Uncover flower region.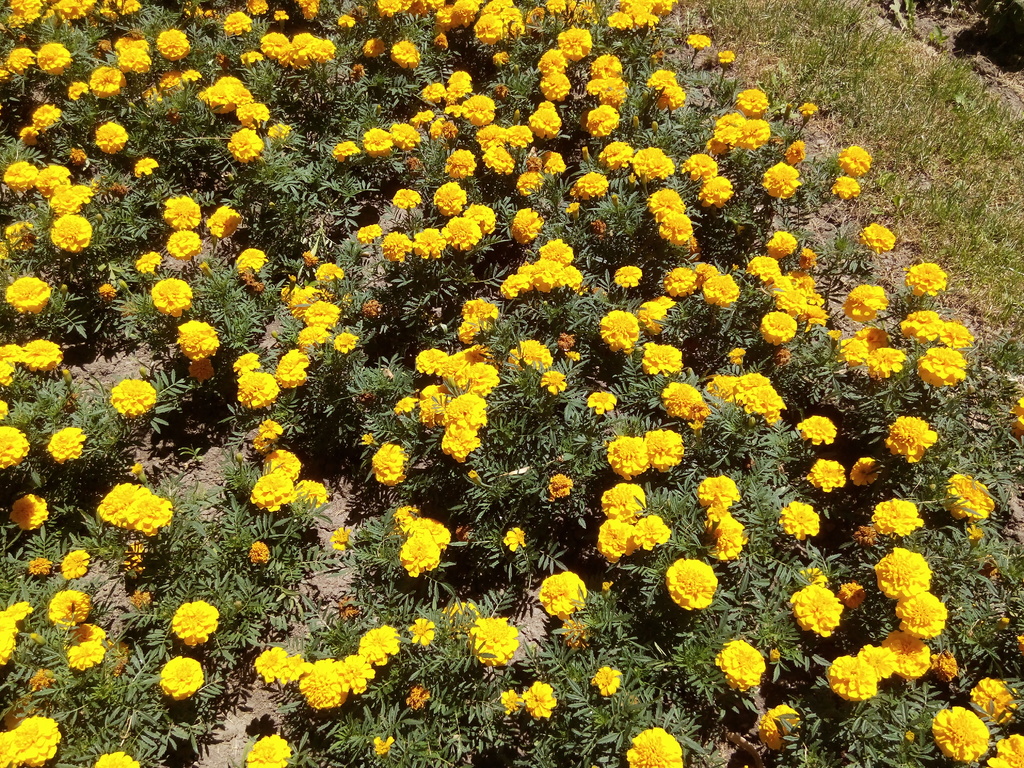
Uncovered: {"x1": 596, "y1": 56, "x2": 623, "y2": 76}.
